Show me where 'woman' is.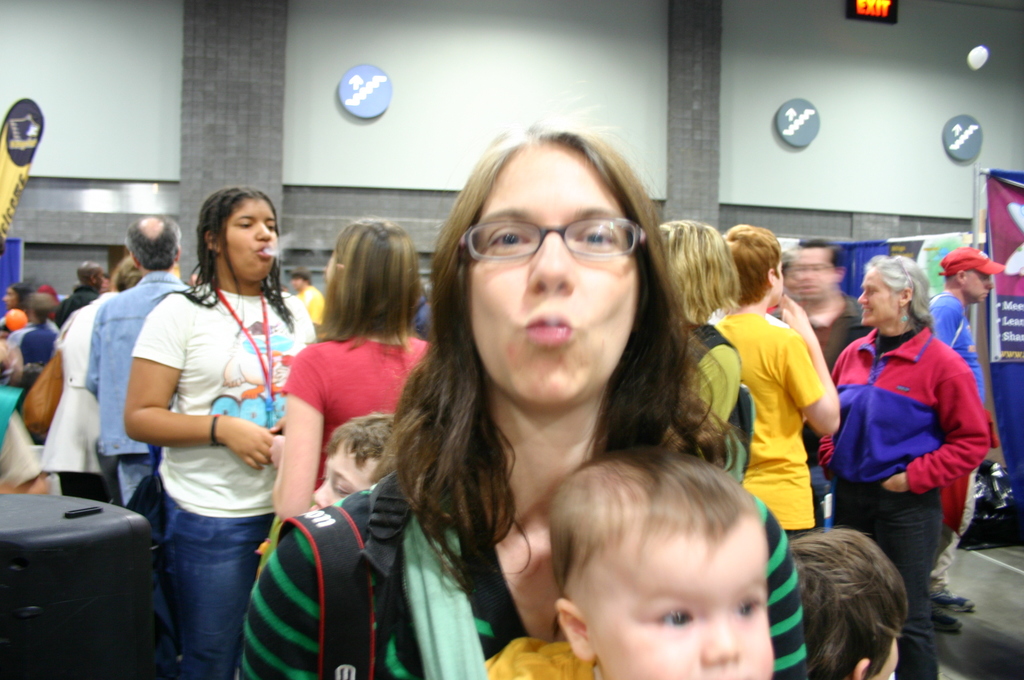
'woman' is at (271,213,440,525).
